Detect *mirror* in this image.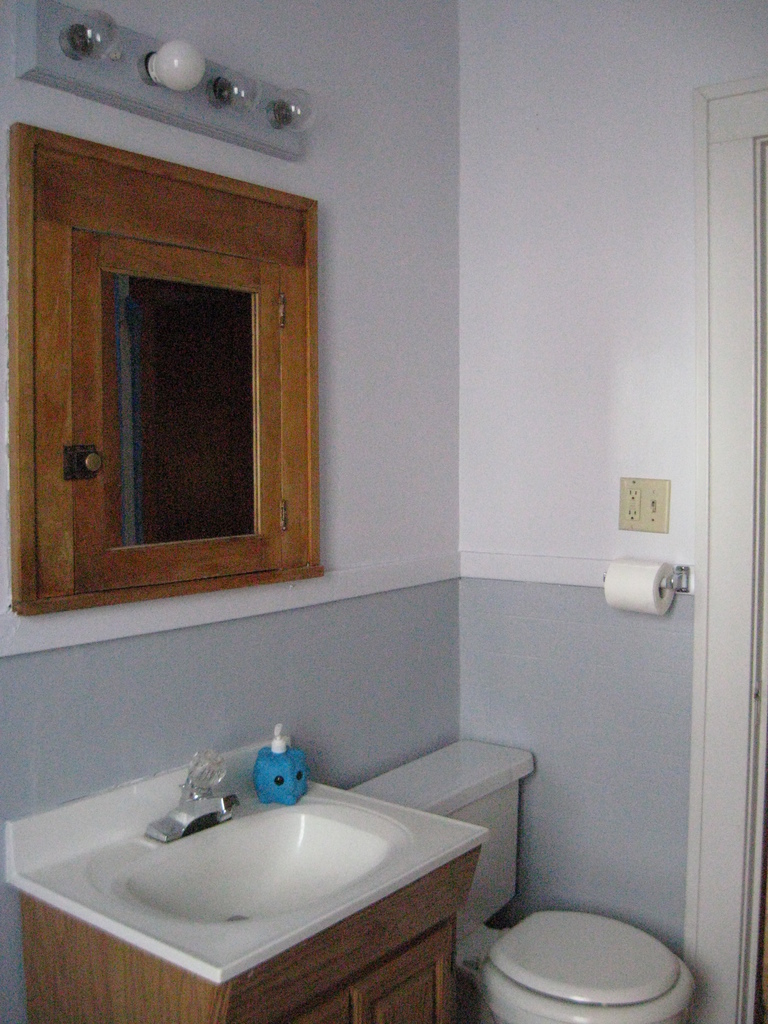
Detection: (left=114, top=271, right=253, bottom=543).
